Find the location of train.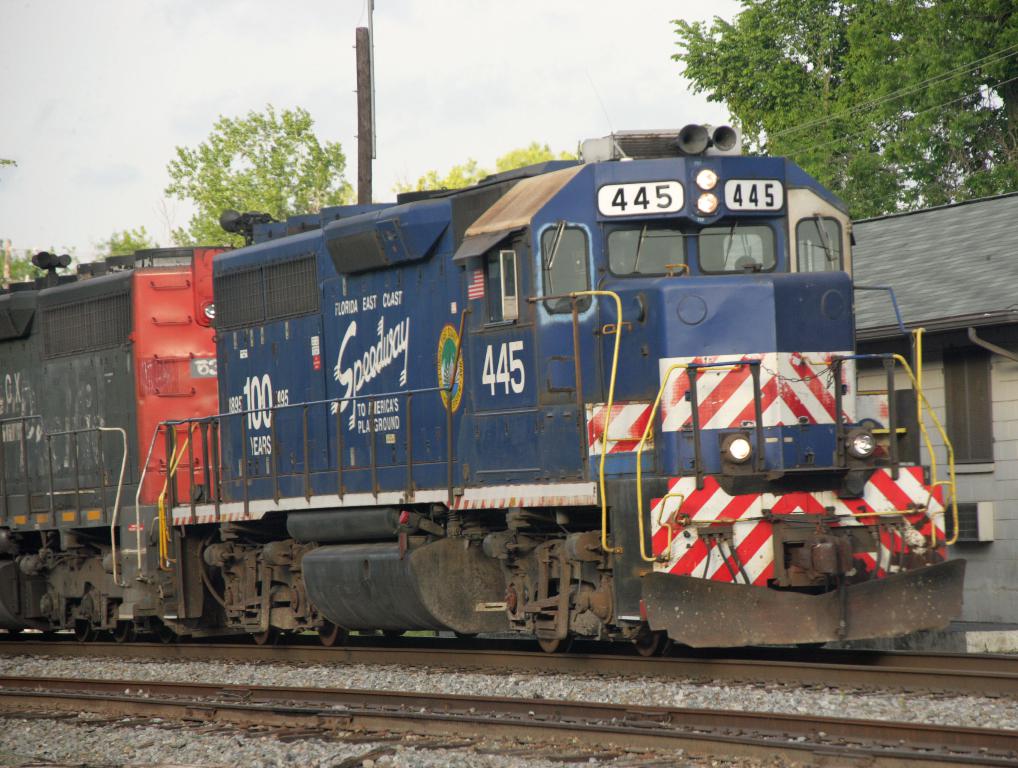
Location: (x1=0, y1=118, x2=967, y2=653).
